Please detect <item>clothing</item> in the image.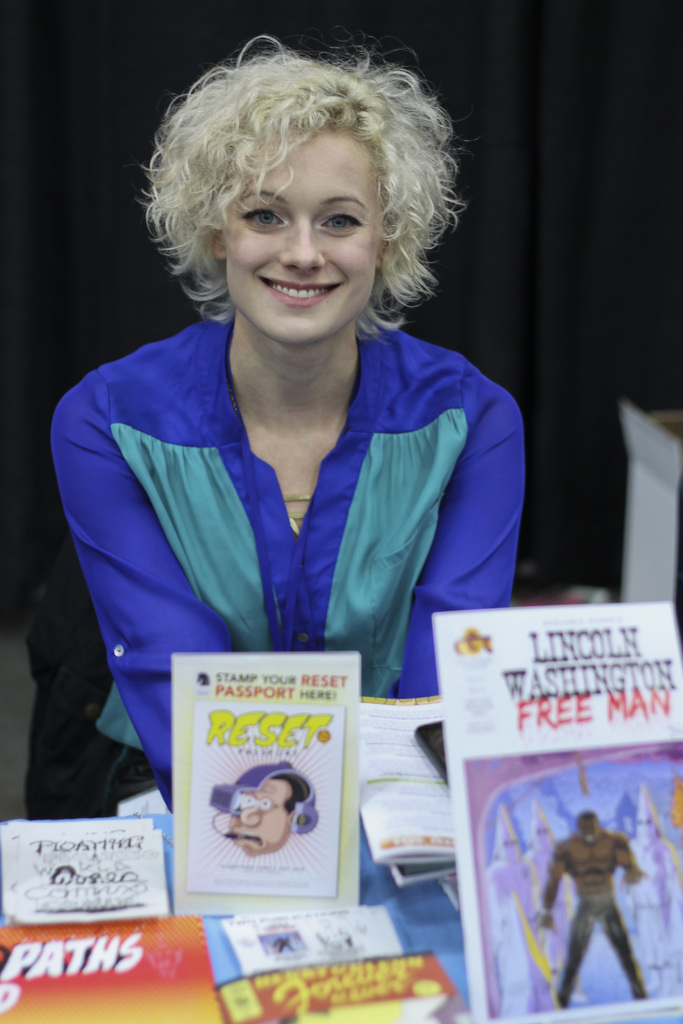
select_region(49, 307, 530, 817).
